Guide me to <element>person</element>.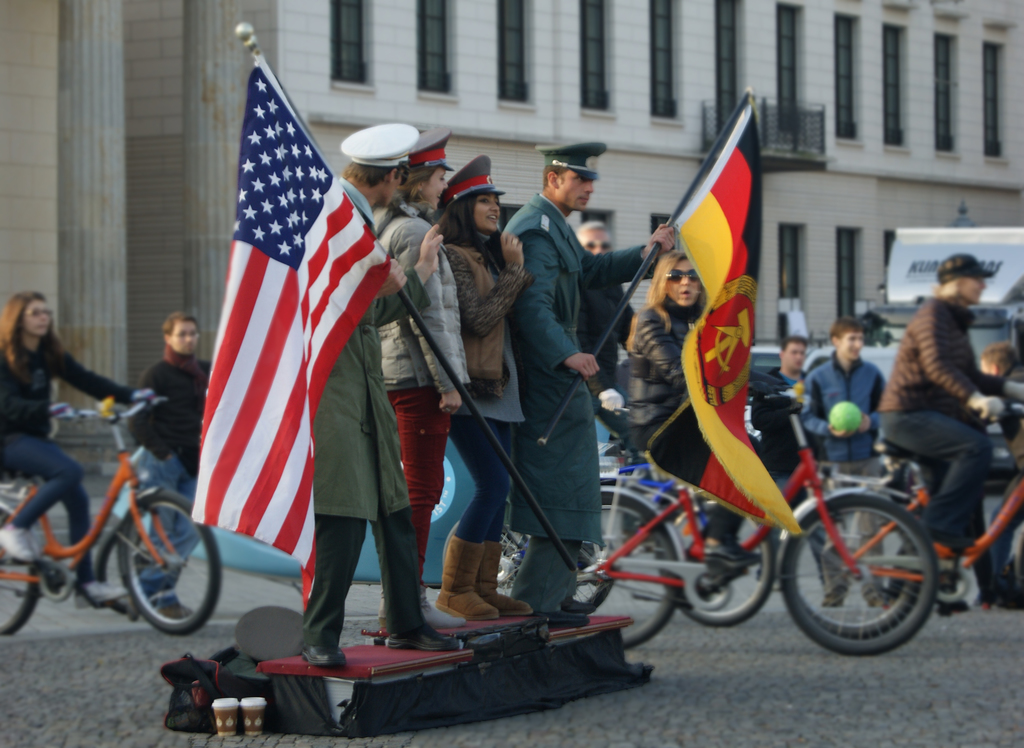
Guidance: left=794, top=319, right=883, bottom=612.
